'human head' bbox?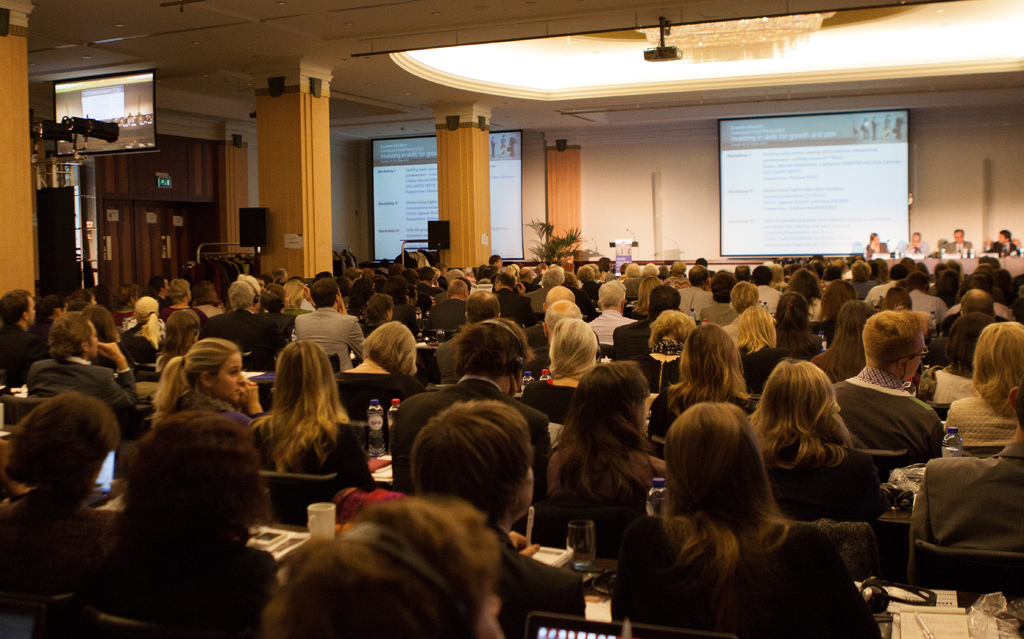
bbox=(993, 227, 1009, 243)
